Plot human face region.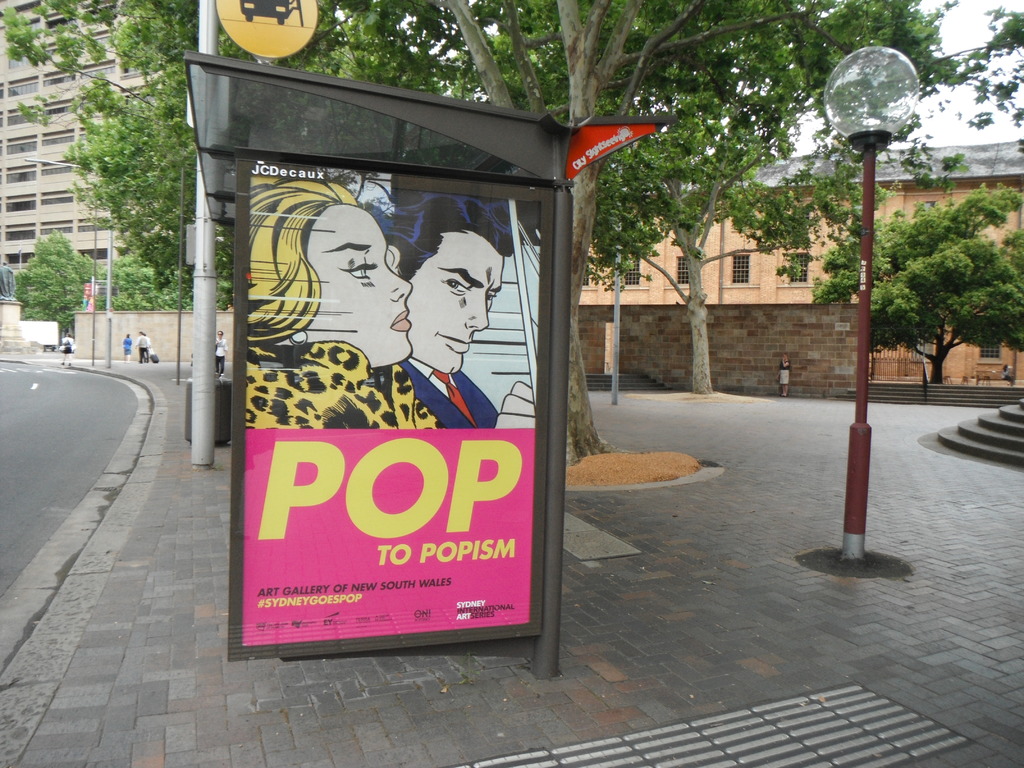
Plotted at bbox=[304, 202, 411, 373].
